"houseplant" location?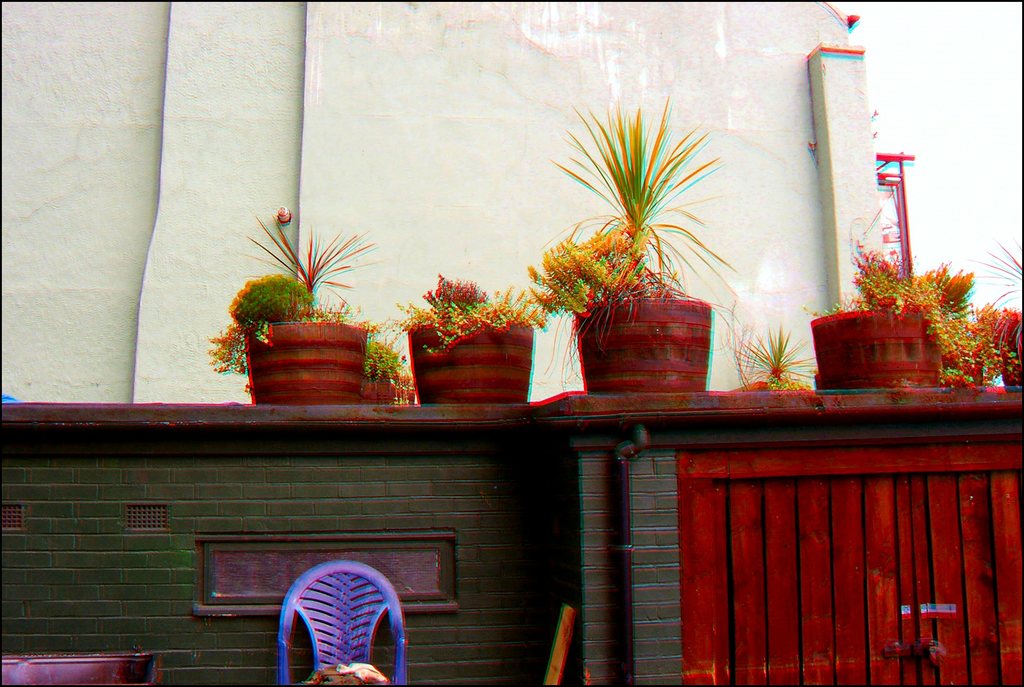
rect(800, 251, 1012, 392)
